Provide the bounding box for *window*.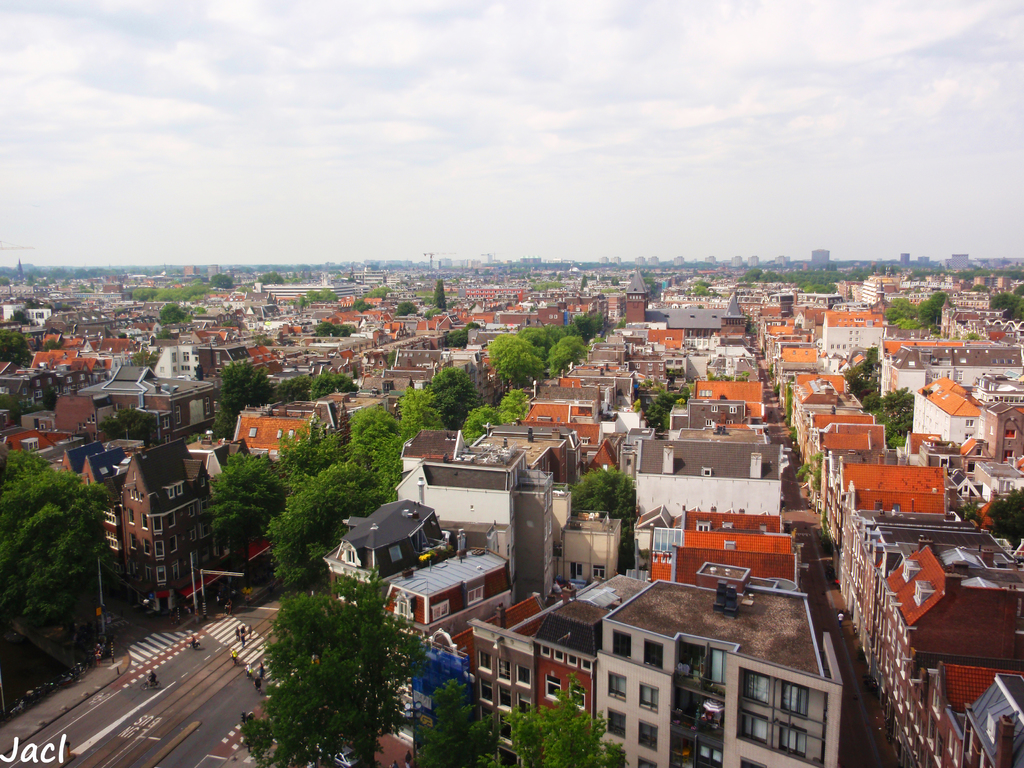
501:685:511:712.
